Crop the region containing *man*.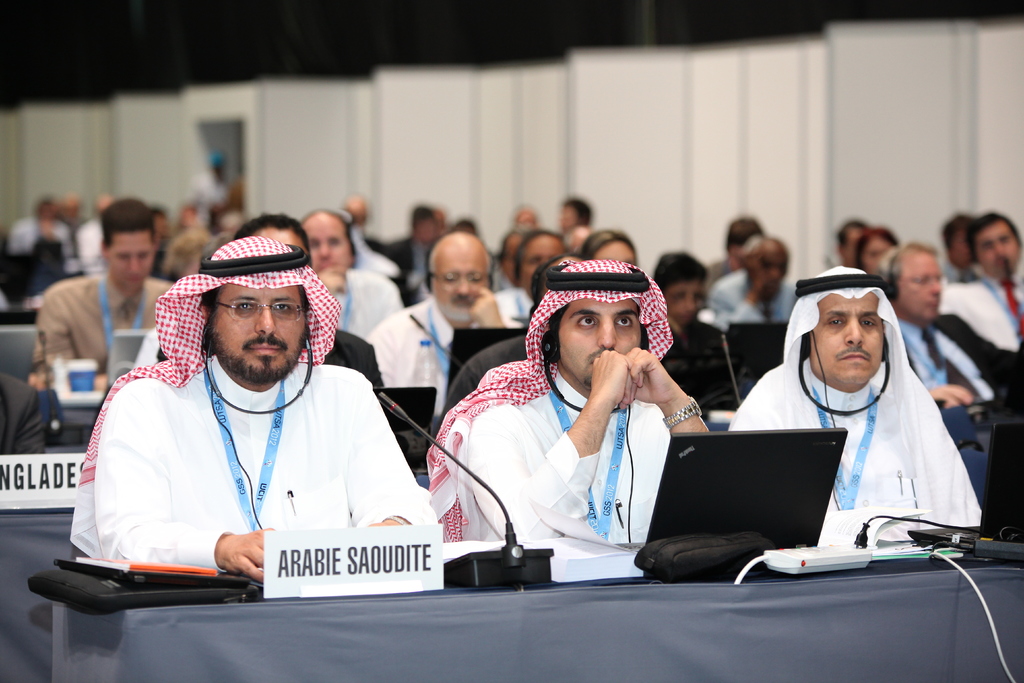
Crop region: 730 265 981 527.
